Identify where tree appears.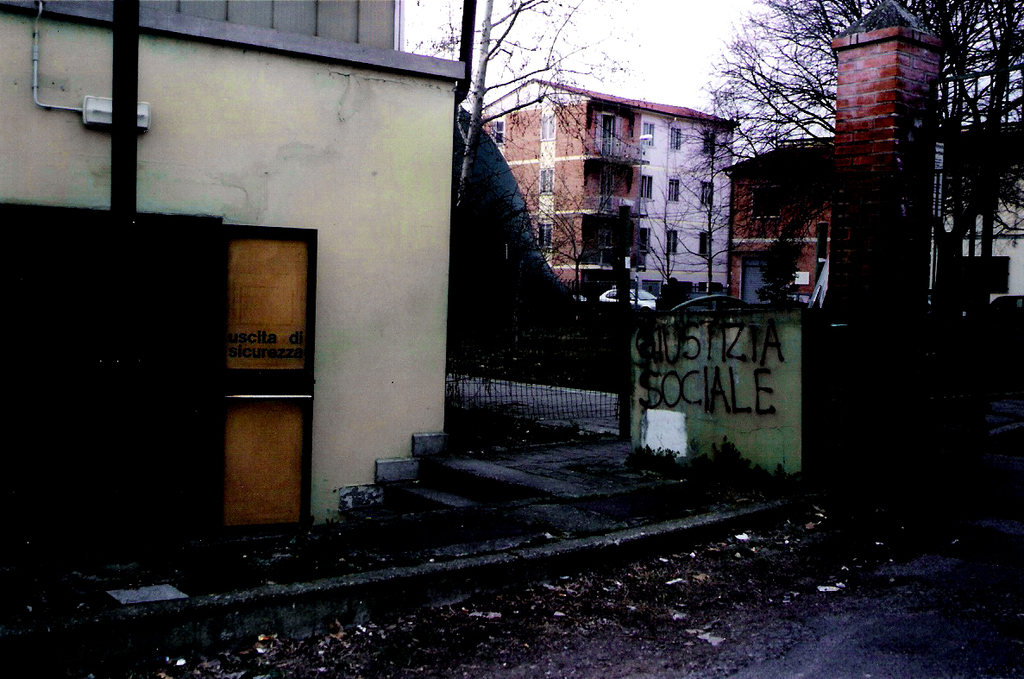
Appears at BBox(439, 0, 619, 222).
